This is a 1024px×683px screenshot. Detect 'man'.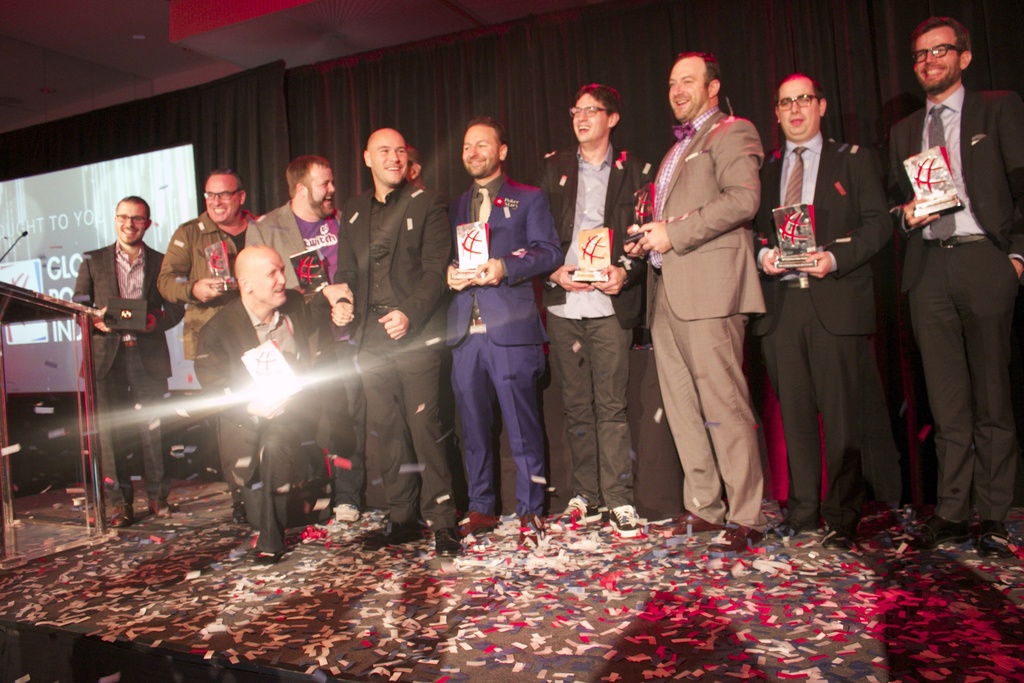
left=533, top=86, right=647, bottom=533.
